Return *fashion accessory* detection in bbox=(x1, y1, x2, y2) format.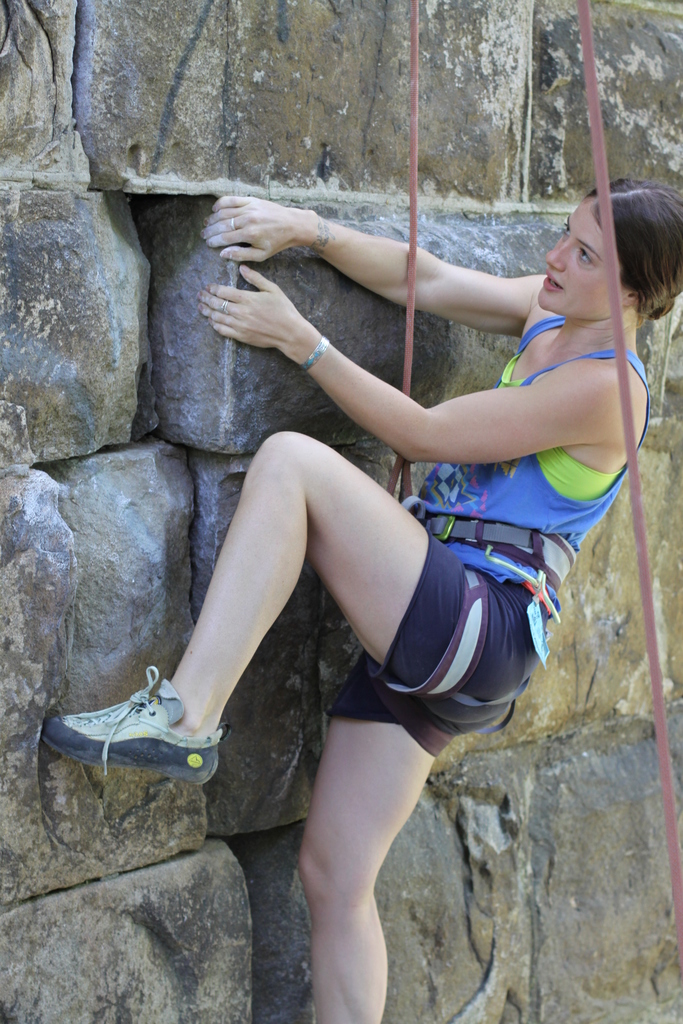
bbox=(305, 333, 331, 375).
